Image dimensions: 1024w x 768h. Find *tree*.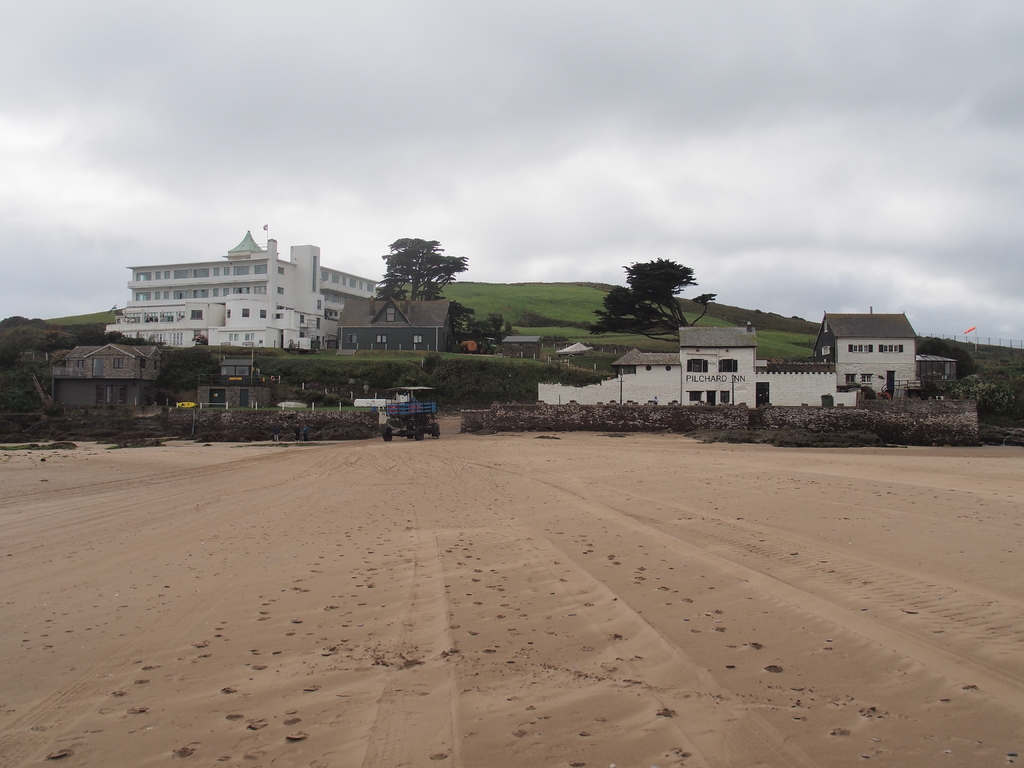
x1=588, y1=254, x2=717, y2=342.
